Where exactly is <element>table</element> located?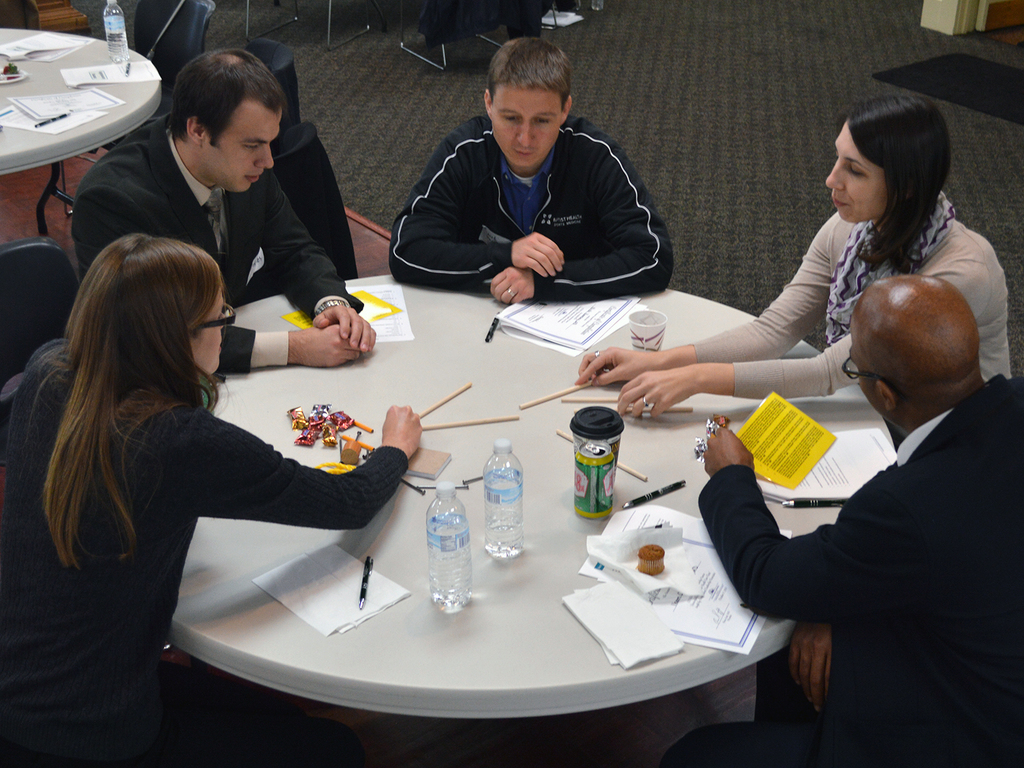
Its bounding box is [34, 235, 879, 767].
